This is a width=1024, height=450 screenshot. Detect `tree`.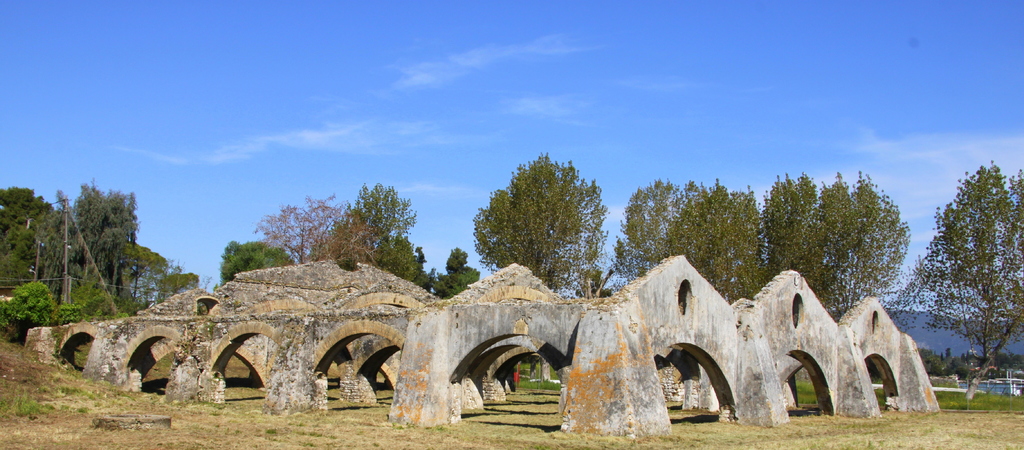
[x1=334, y1=177, x2=428, y2=298].
